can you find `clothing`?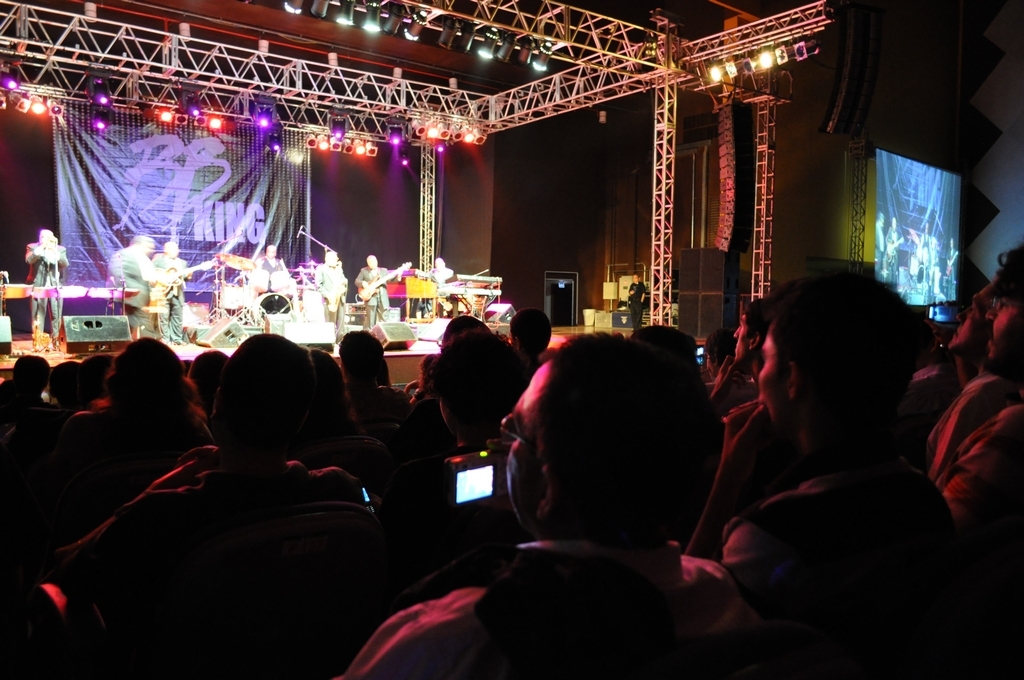
Yes, bounding box: <region>26, 246, 57, 339</region>.
